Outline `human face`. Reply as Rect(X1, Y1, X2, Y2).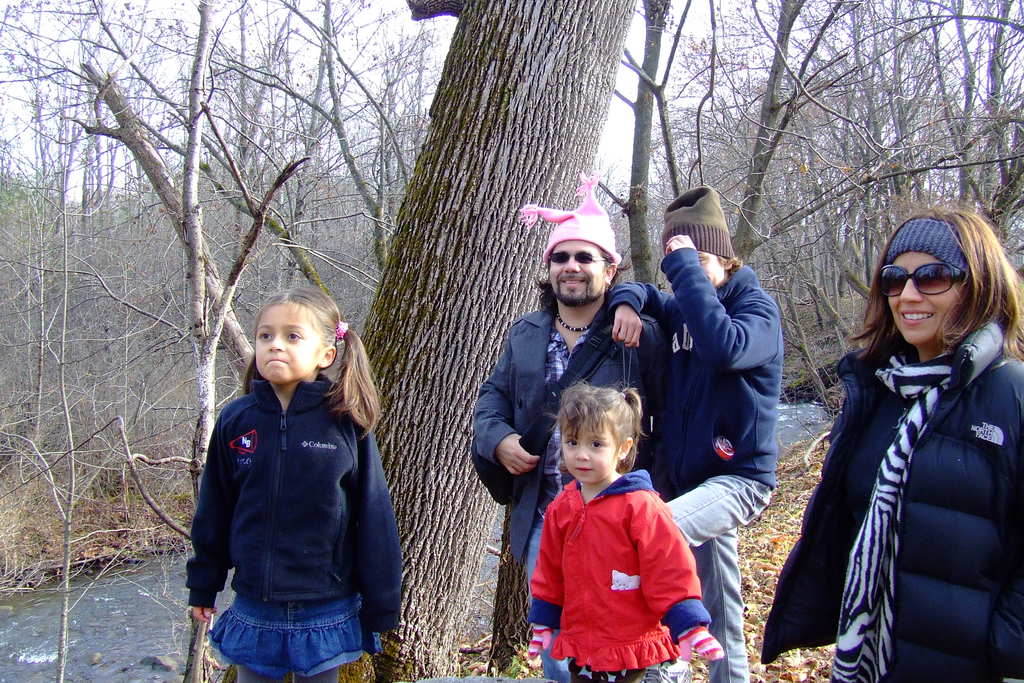
Rect(560, 420, 614, 484).
